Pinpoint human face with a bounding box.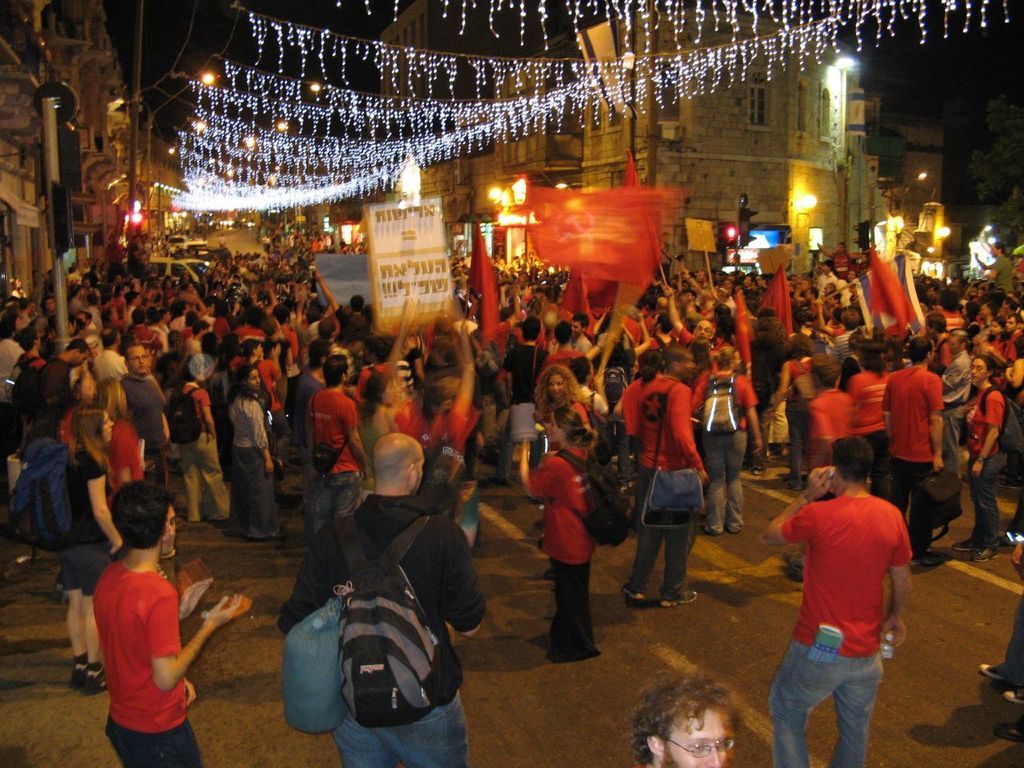
box=[382, 381, 396, 402].
